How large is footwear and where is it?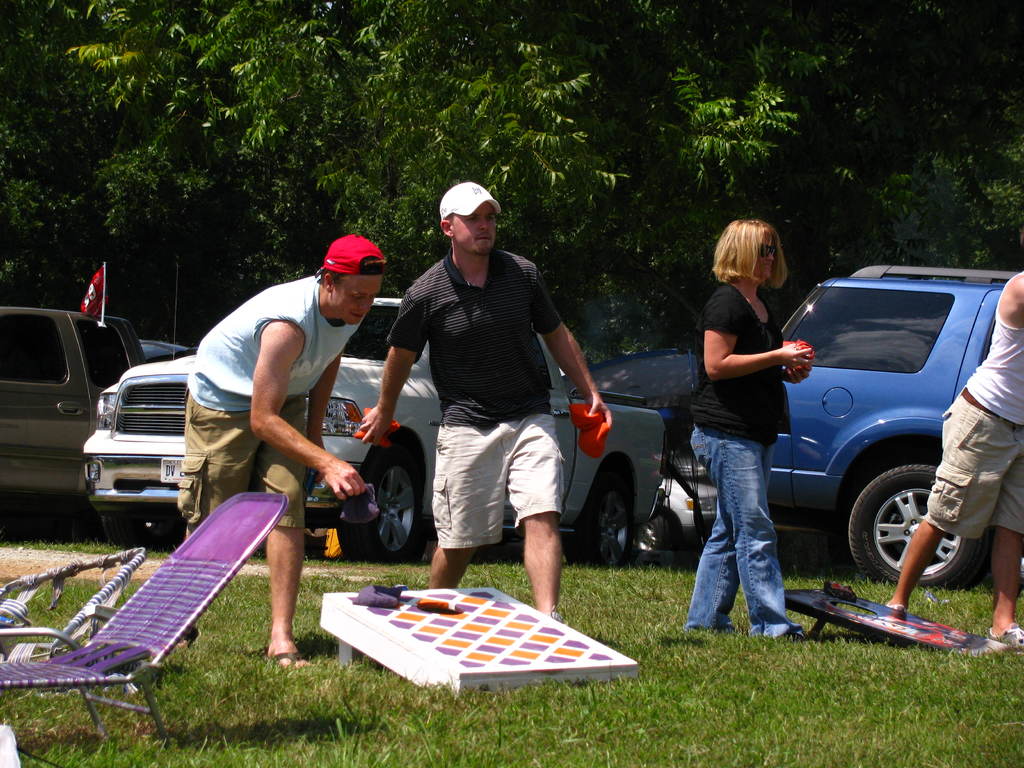
Bounding box: detection(258, 650, 311, 676).
